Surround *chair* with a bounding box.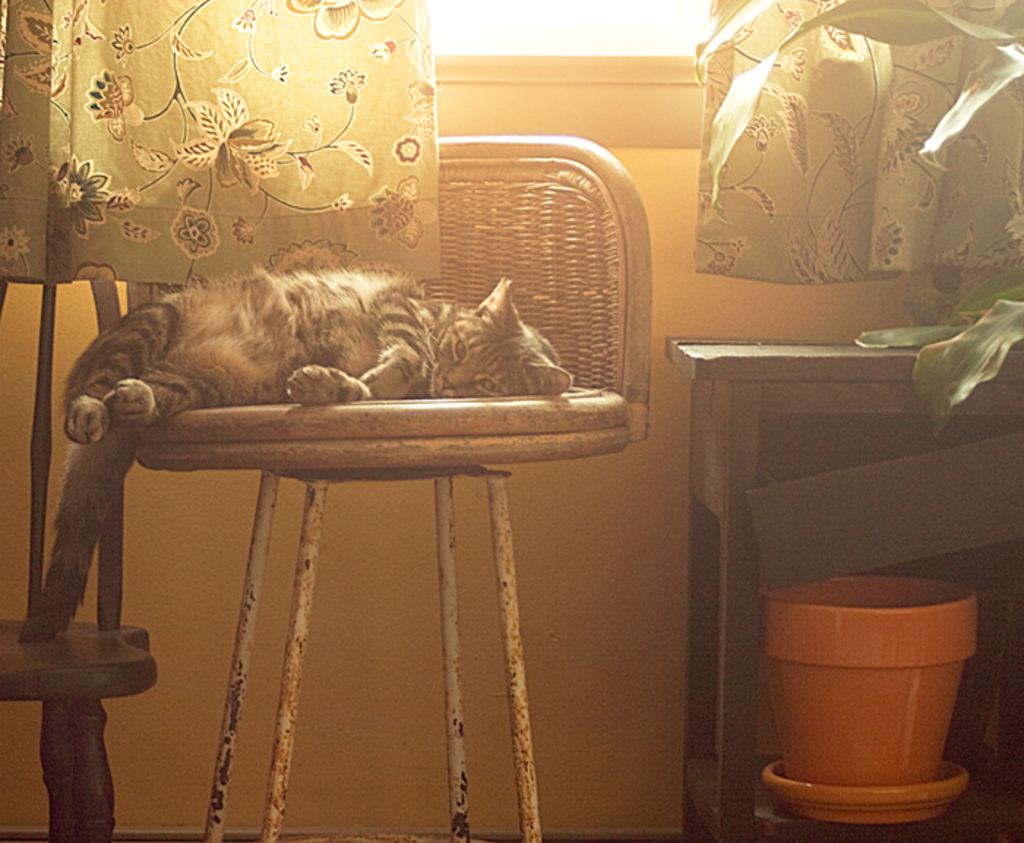
{"left": 105, "top": 130, "right": 650, "bottom": 842}.
